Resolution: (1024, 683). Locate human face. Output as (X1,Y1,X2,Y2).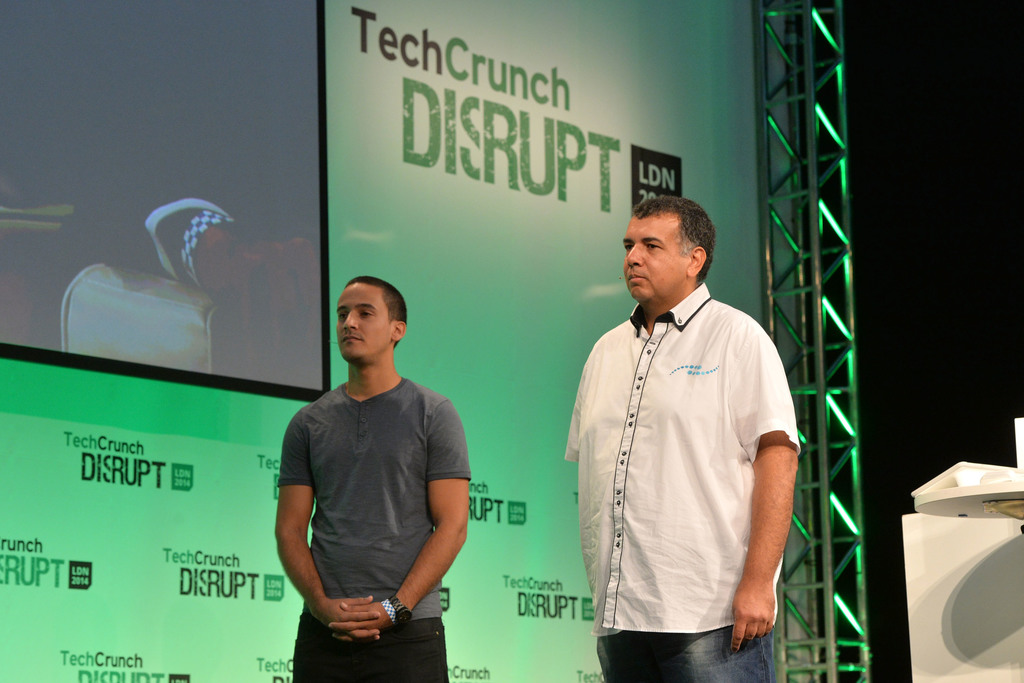
(335,281,393,361).
